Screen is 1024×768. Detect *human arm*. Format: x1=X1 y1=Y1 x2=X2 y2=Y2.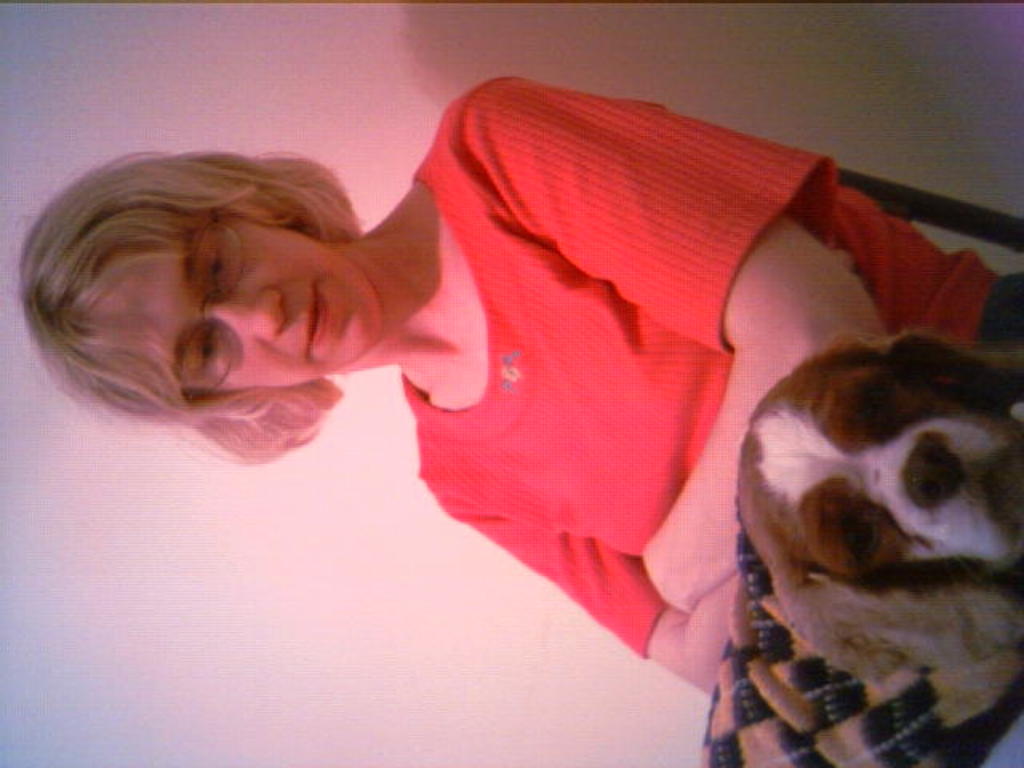
x1=454 y1=69 x2=893 y2=595.
